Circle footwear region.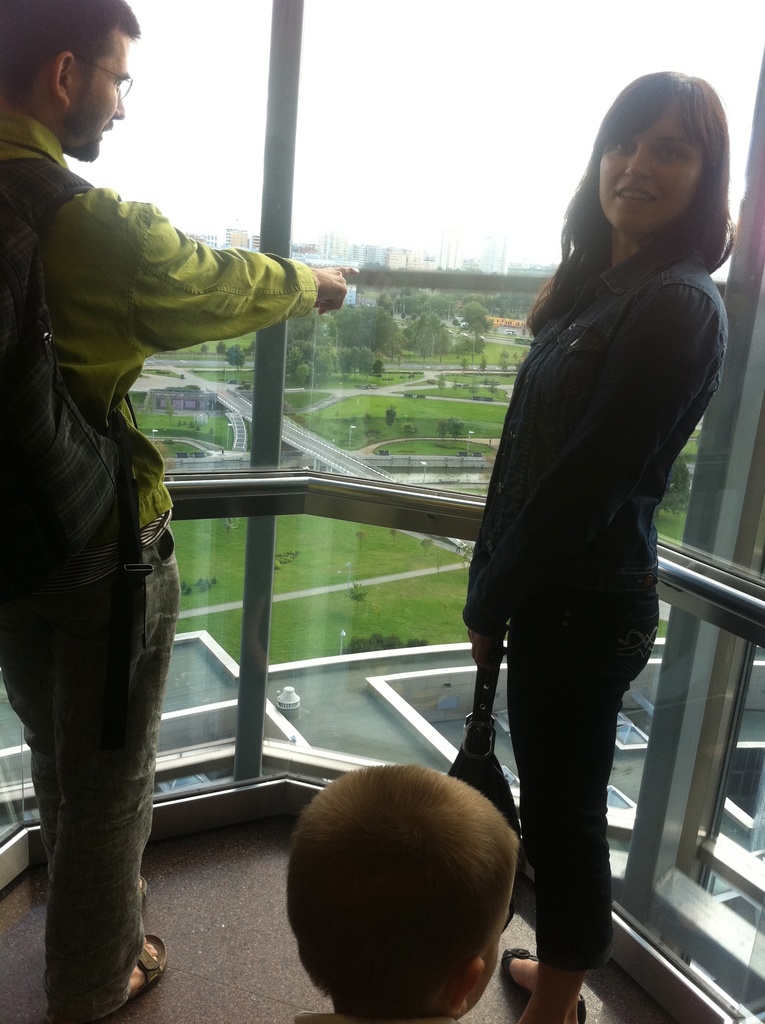
Region: x1=36, y1=931, x2=169, y2=1023.
